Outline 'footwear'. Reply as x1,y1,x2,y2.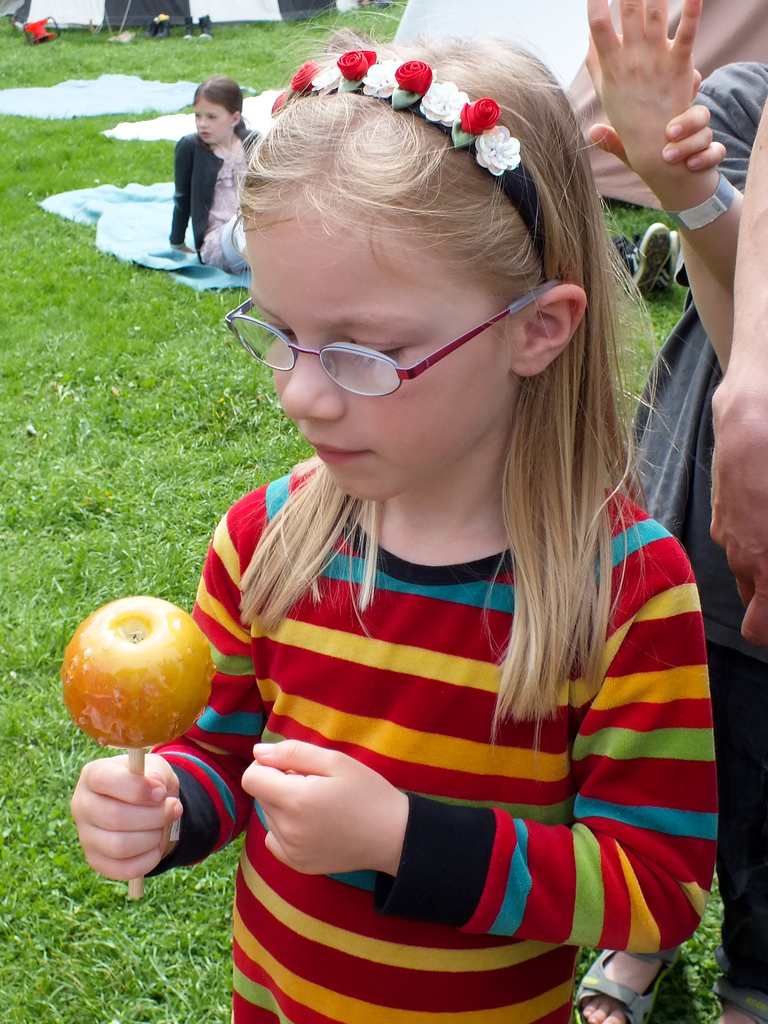
201,13,217,39.
